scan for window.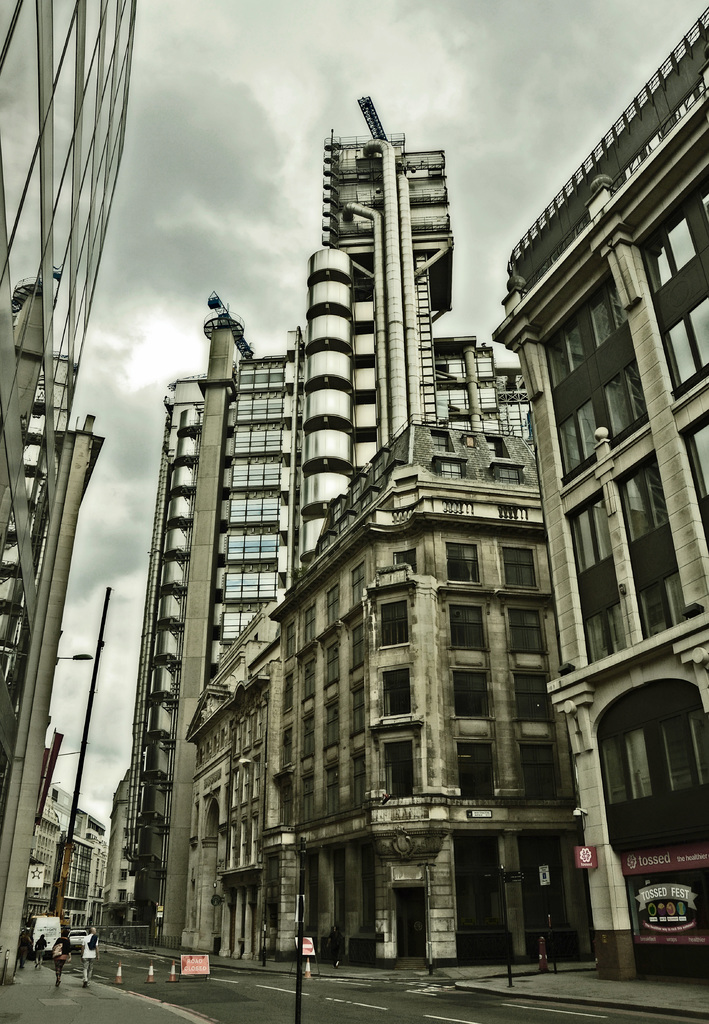
Scan result: select_region(615, 451, 687, 632).
